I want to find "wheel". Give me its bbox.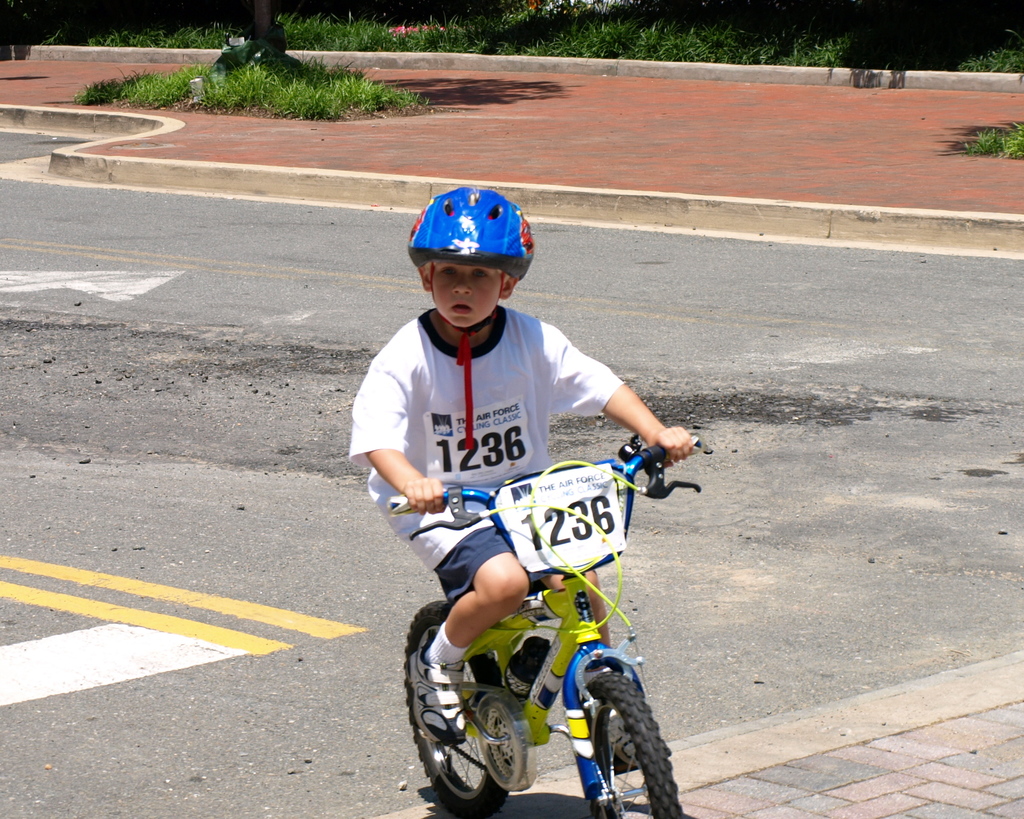
box(404, 602, 516, 818).
